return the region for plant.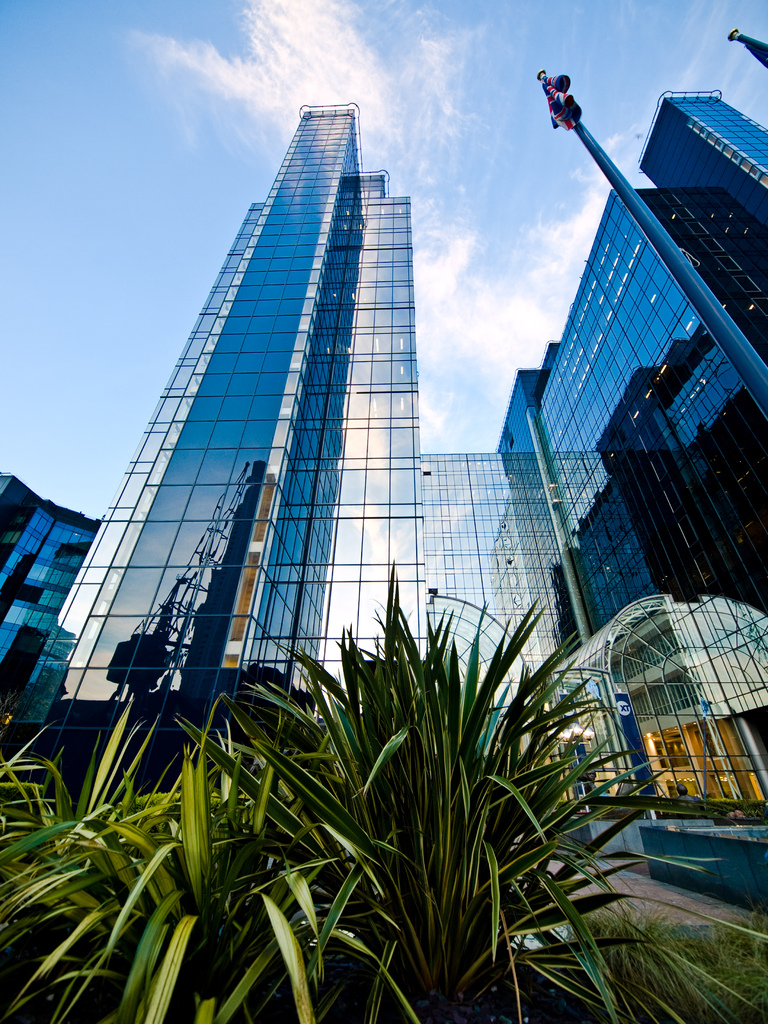
681, 953, 767, 1023.
